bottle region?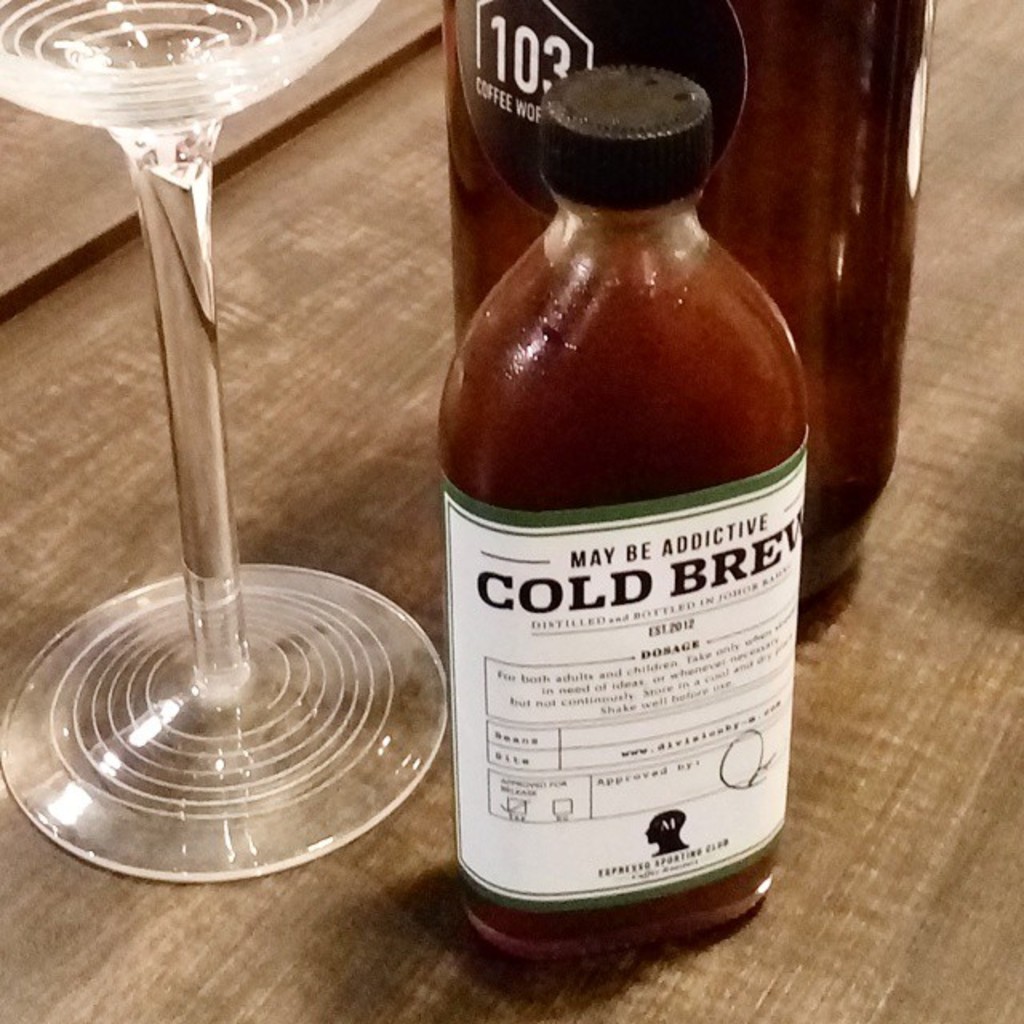
[left=440, top=0, right=936, bottom=602]
